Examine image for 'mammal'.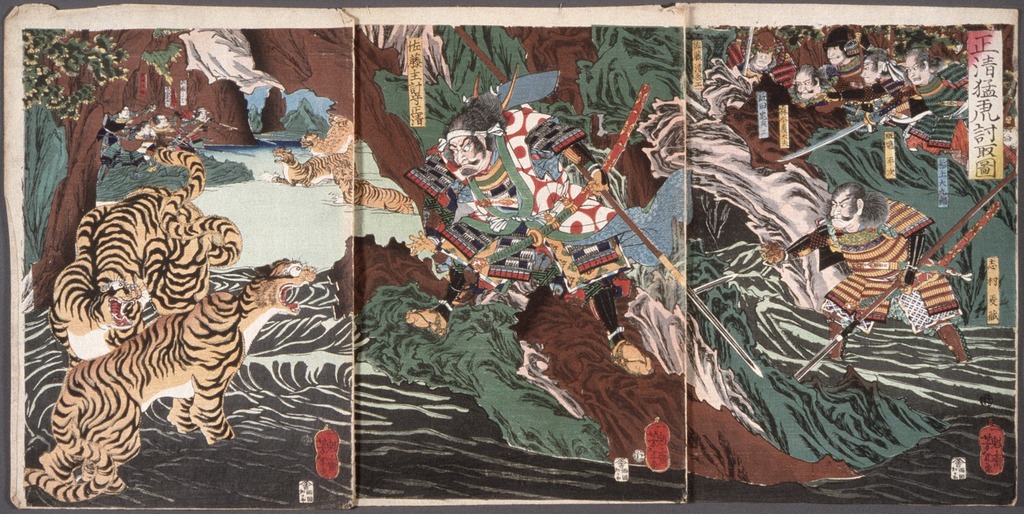
Examination result: <bbox>728, 26, 804, 111</bbox>.
